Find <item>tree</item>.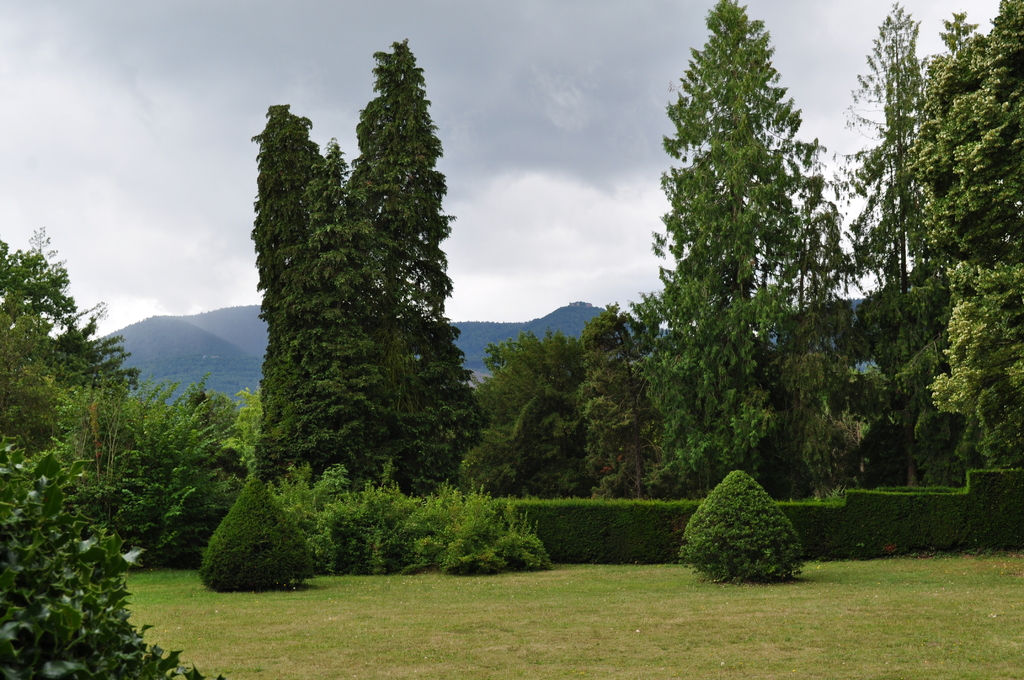
rect(778, 337, 844, 496).
